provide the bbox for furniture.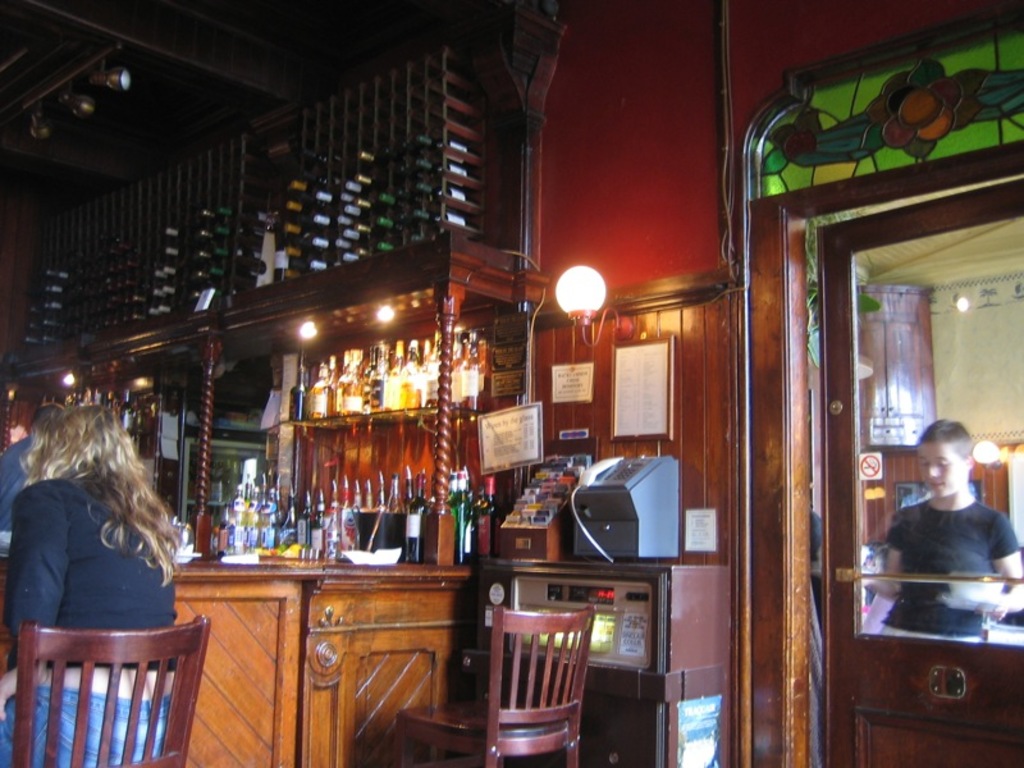
region(0, 233, 731, 767).
